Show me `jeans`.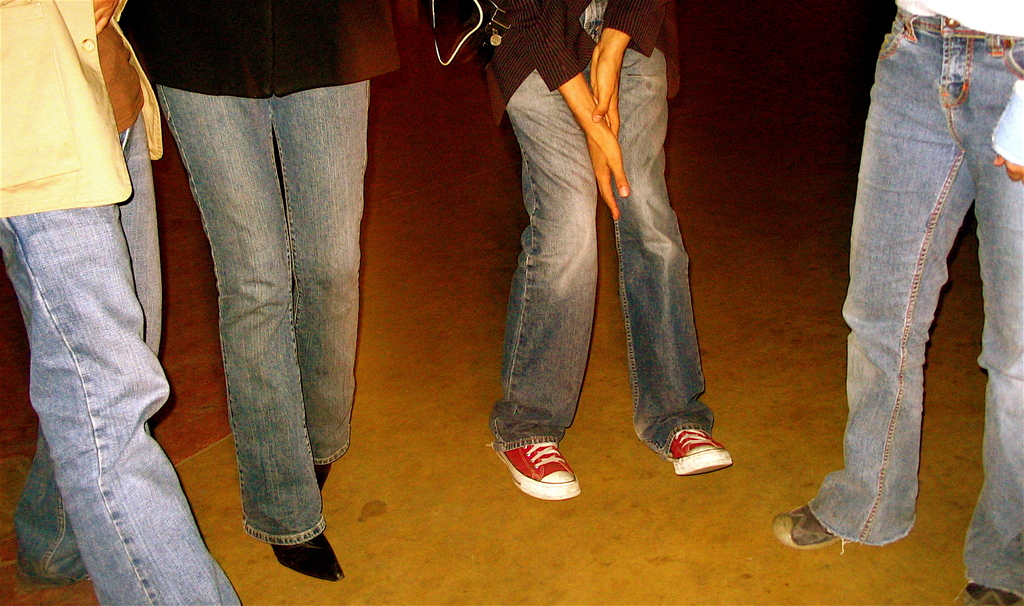
`jeans` is here: bbox(156, 83, 369, 550).
